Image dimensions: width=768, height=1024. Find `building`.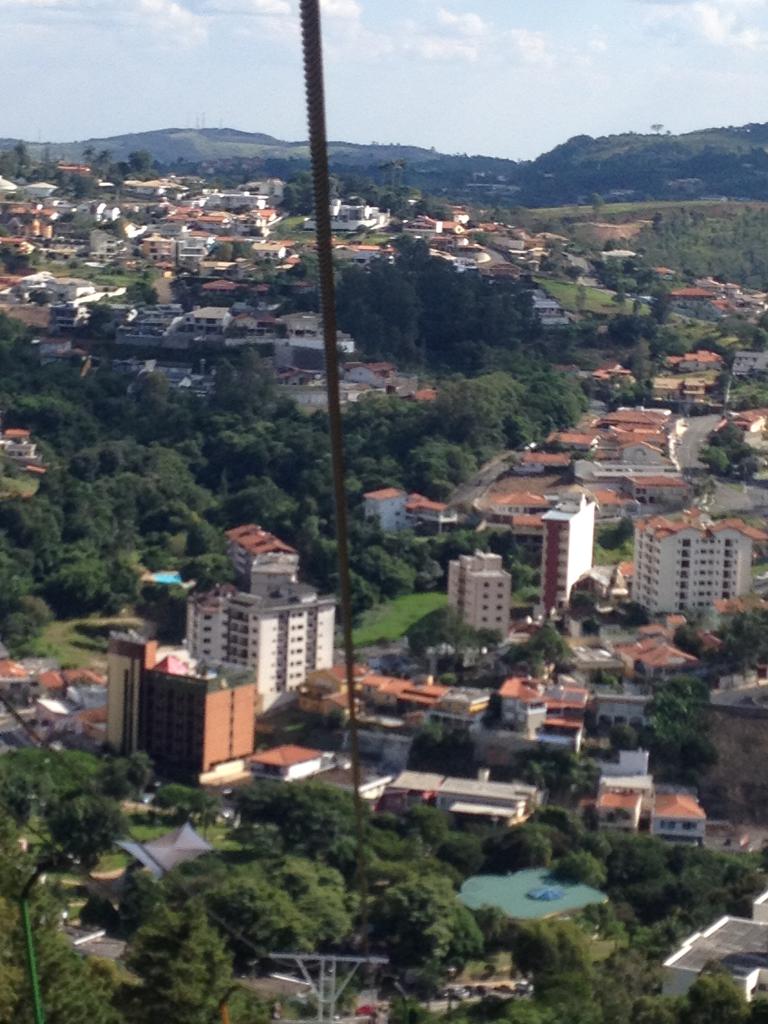
635, 500, 752, 619.
